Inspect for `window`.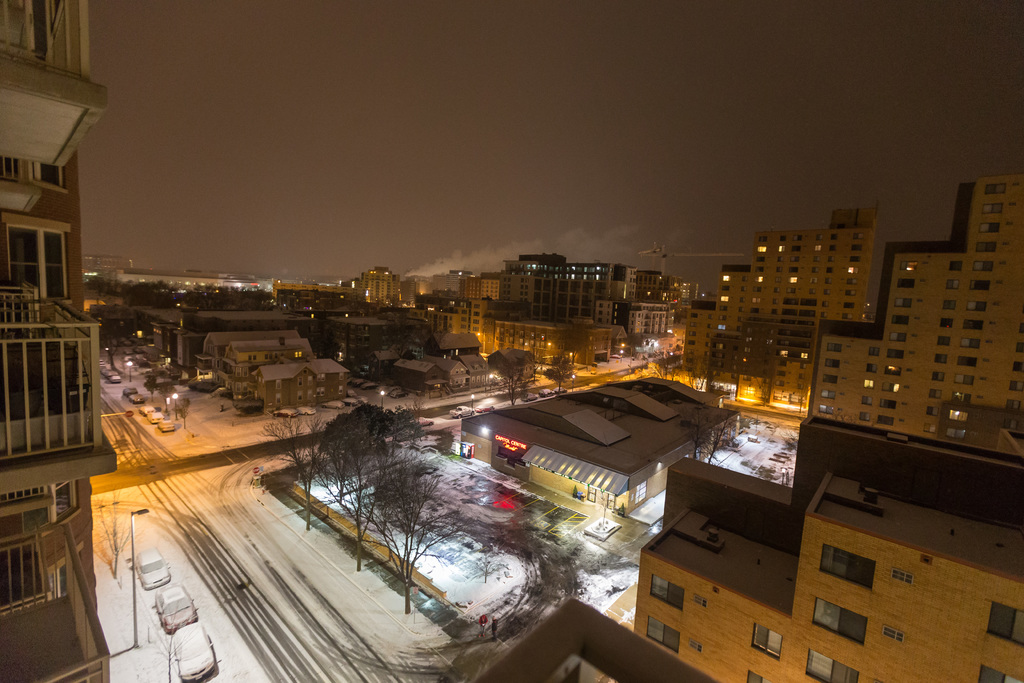
Inspection: select_region(946, 409, 970, 421).
